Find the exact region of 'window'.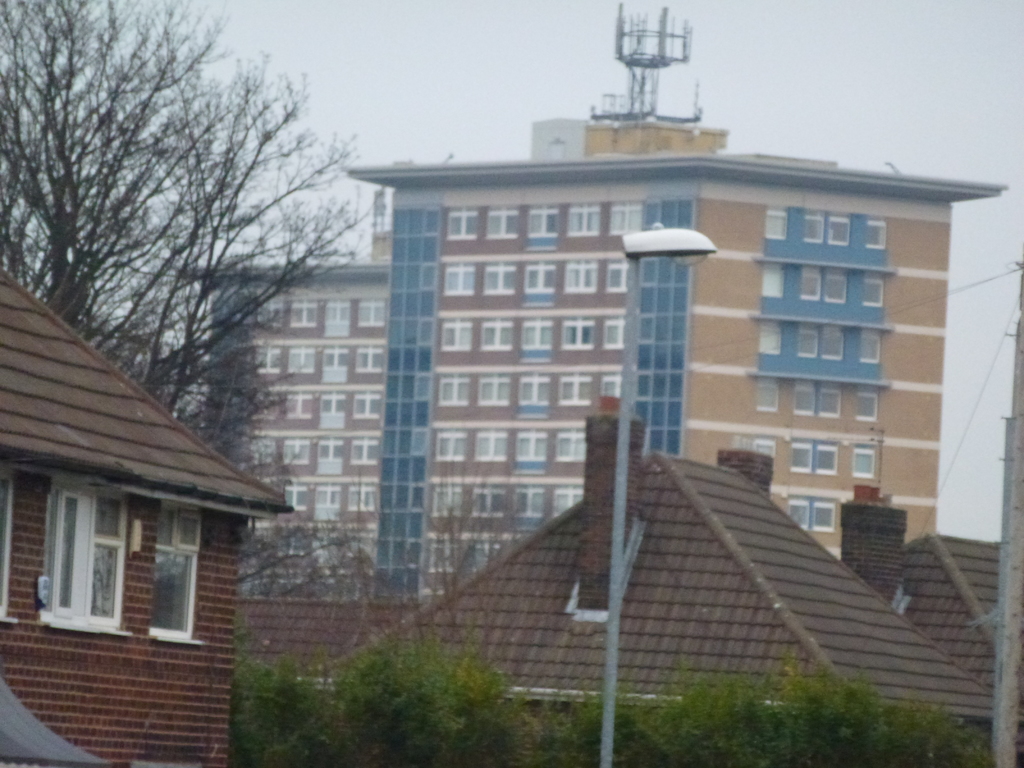
Exact region: Rect(525, 264, 551, 294).
